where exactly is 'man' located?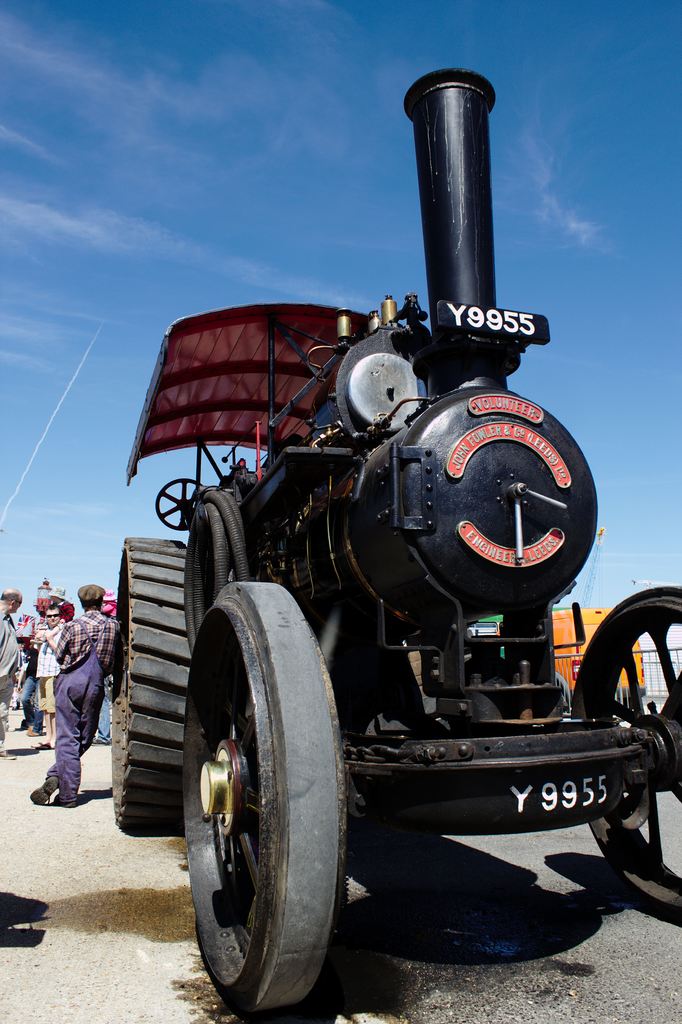
Its bounding box is (x1=26, y1=577, x2=111, y2=826).
